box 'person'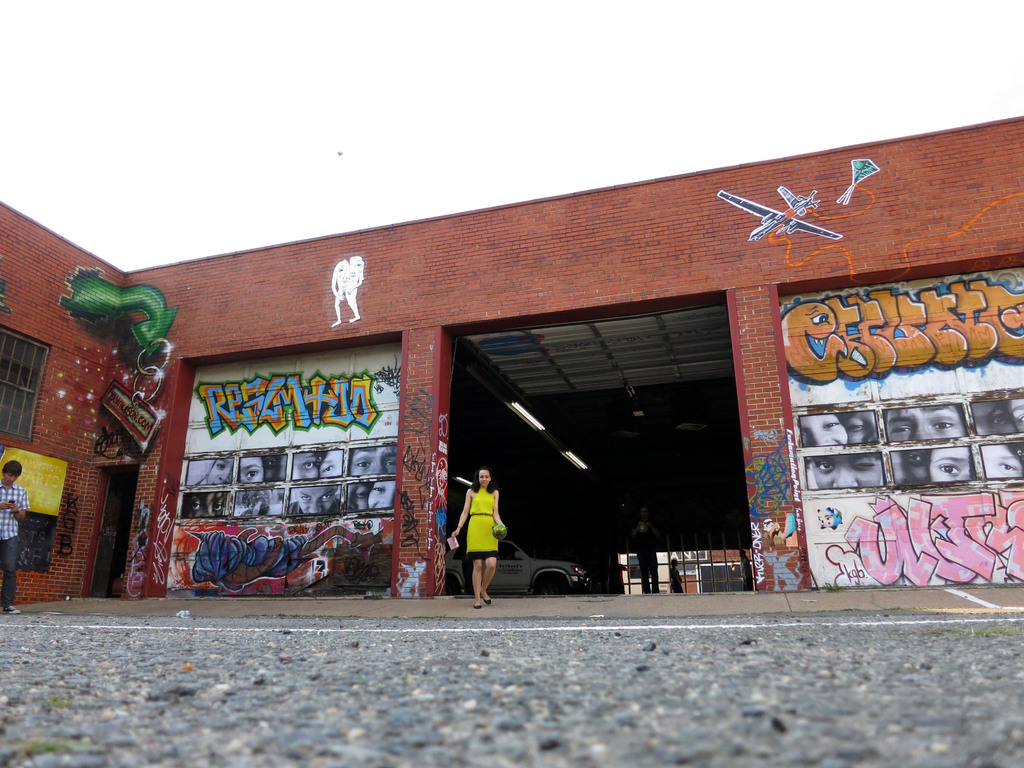
(left=208, top=459, right=232, bottom=484)
